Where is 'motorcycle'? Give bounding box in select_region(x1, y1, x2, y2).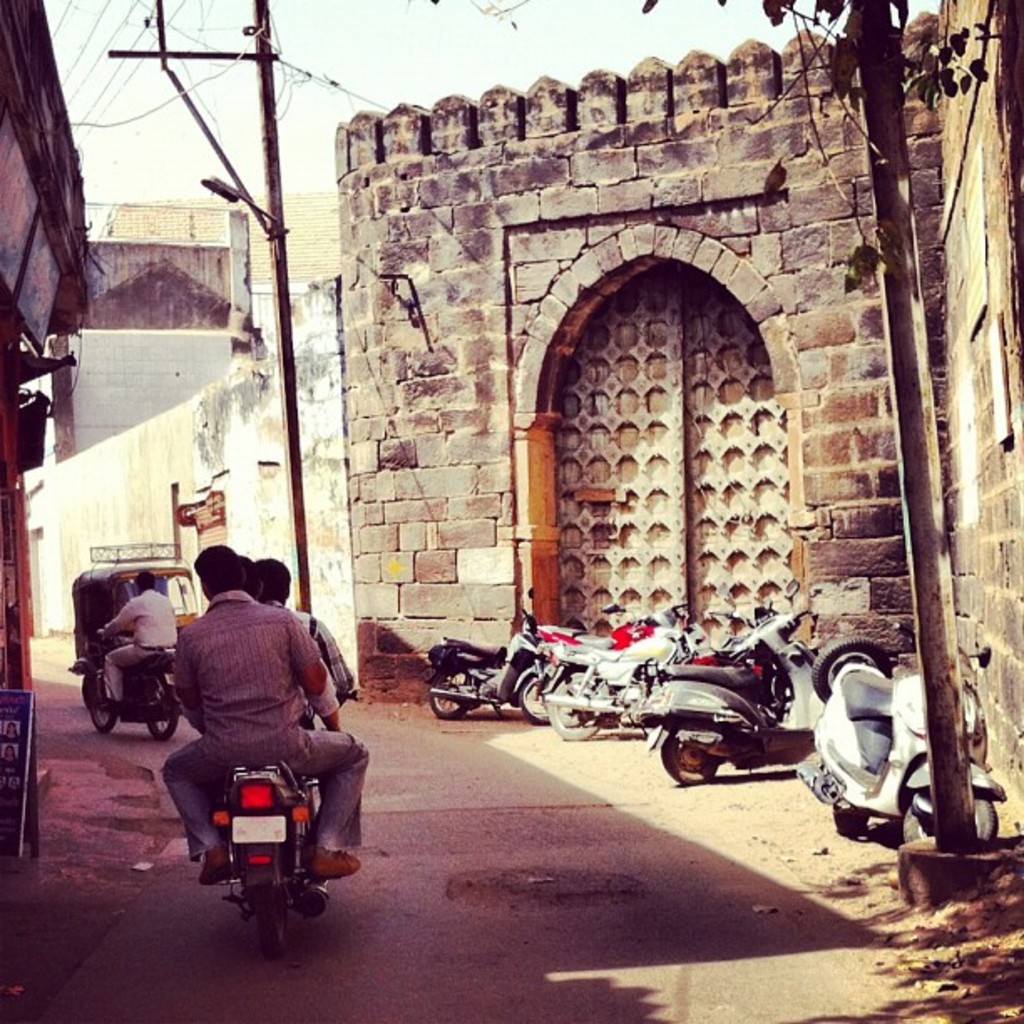
select_region(69, 622, 187, 743).
